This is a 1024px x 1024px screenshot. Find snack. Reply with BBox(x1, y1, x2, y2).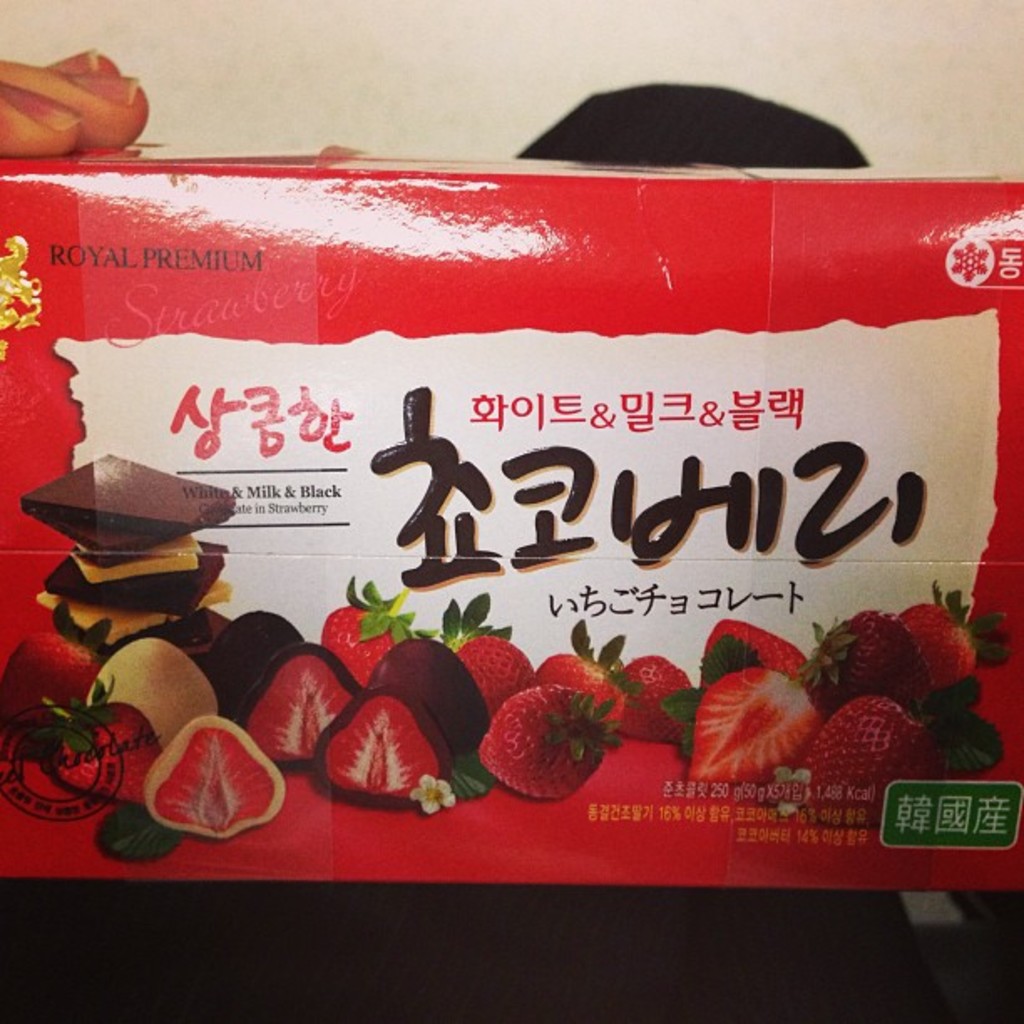
BBox(20, 450, 238, 661).
